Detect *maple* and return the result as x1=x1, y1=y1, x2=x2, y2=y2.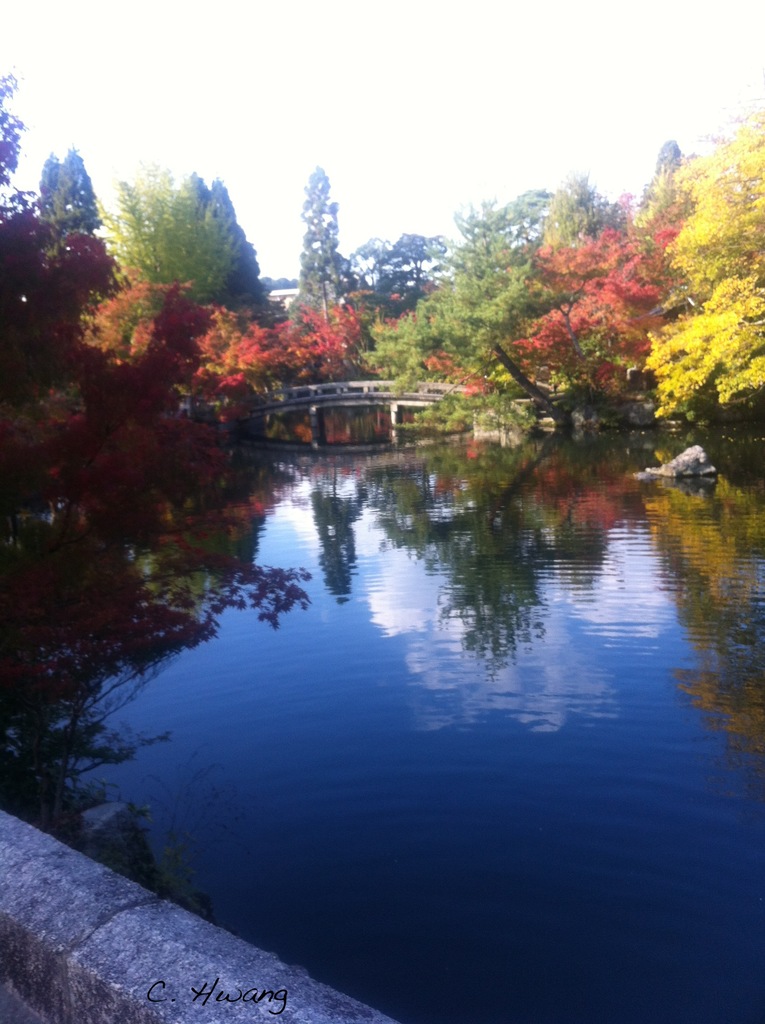
x1=531, y1=171, x2=618, y2=264.
